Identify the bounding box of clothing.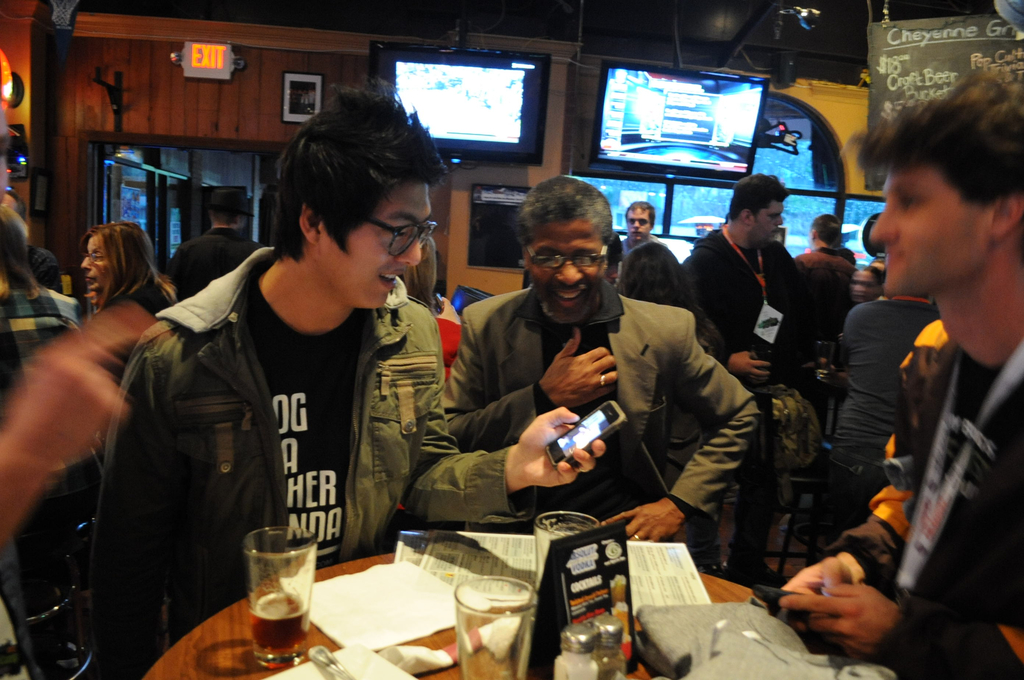
440/279/758/565.
